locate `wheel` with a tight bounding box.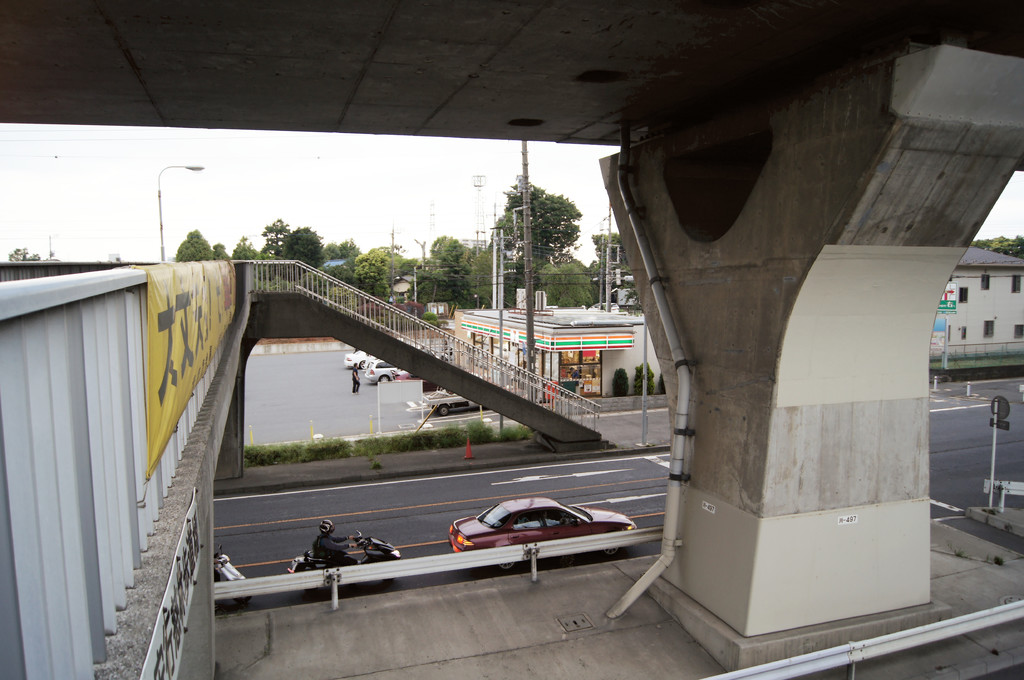
(x1=232, y1=596, x2=251, y2=605).
